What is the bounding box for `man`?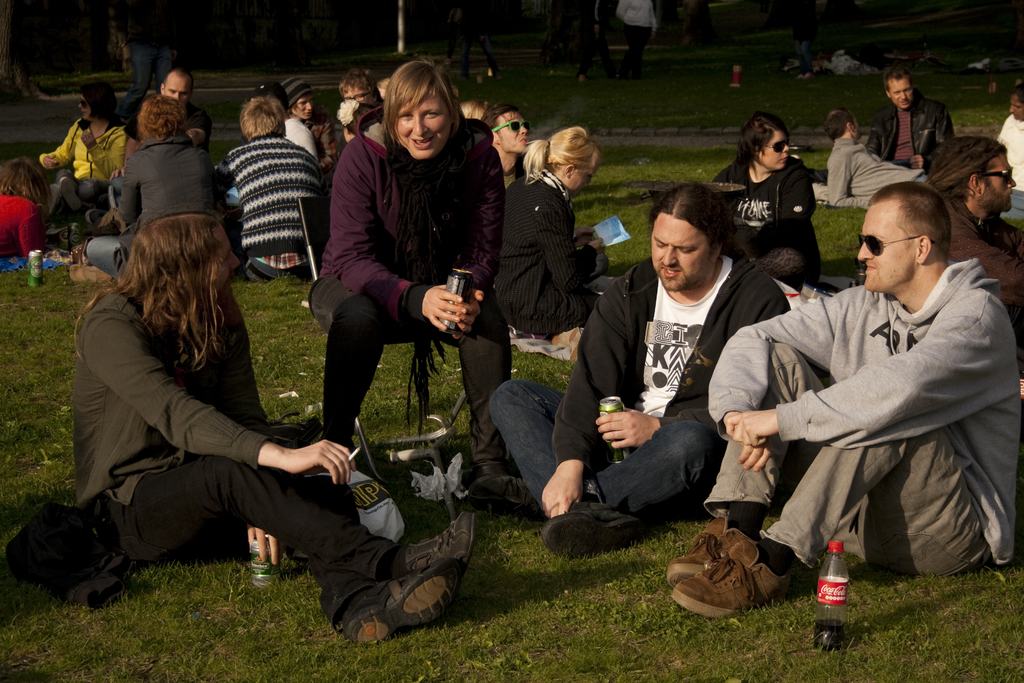
bbox(865, 67, 961, 171).
